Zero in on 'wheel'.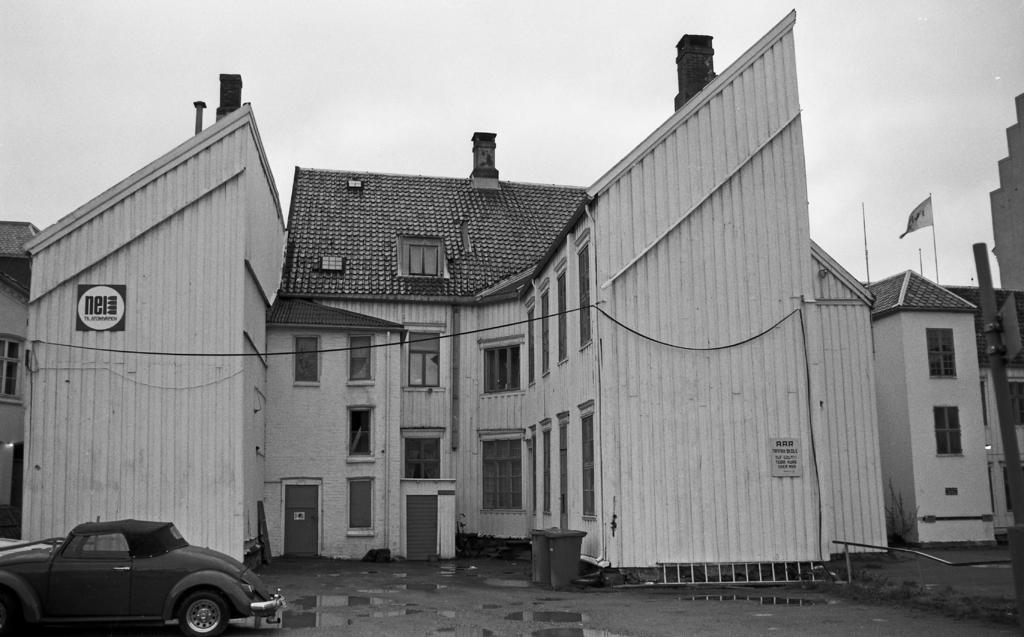
Zeroed in: (x1=174, y1=585, x2=228, y2=636).
